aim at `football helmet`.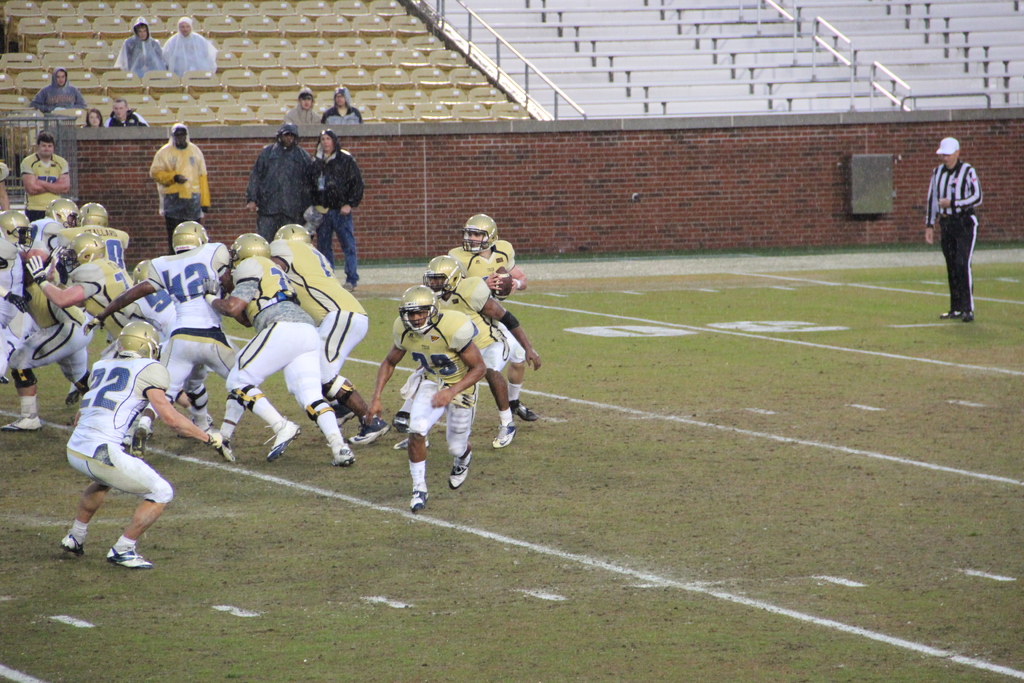
Aimed at (x1=278, y1=224, x2=309, y2=243).
